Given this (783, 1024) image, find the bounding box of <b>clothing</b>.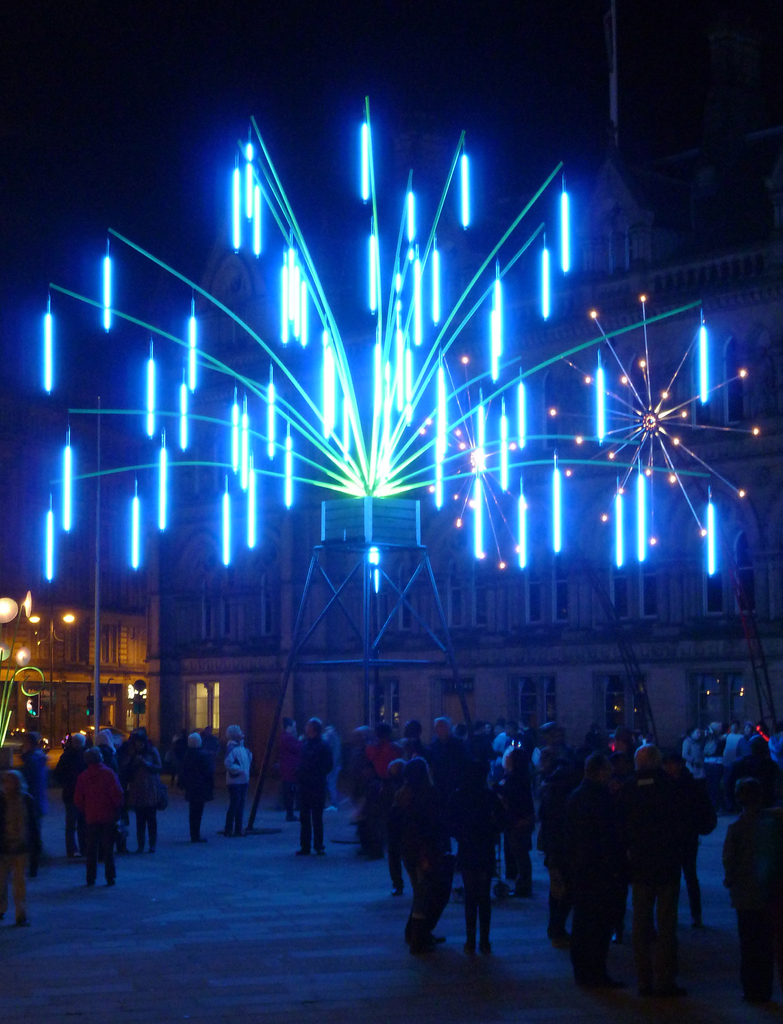
Rect(56, 743, 98, 829).
